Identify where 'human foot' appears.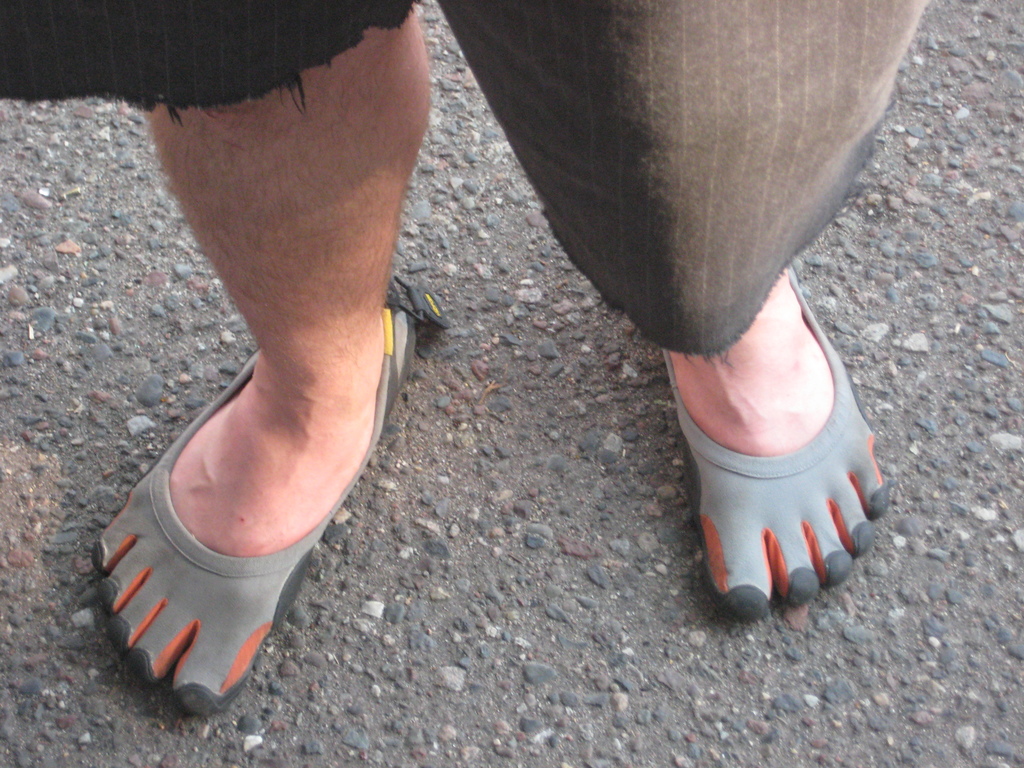
Appears at (x1=168, y1=313, x2=378, y2=559).
